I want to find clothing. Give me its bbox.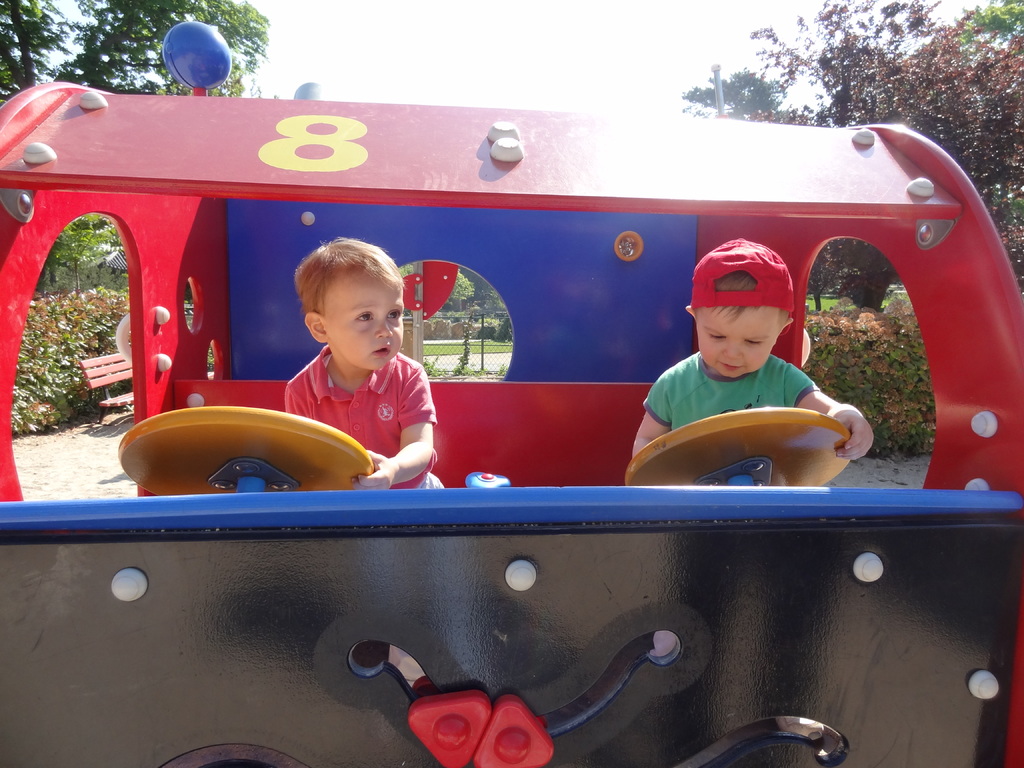
rect(641, 353, 824, 431).
